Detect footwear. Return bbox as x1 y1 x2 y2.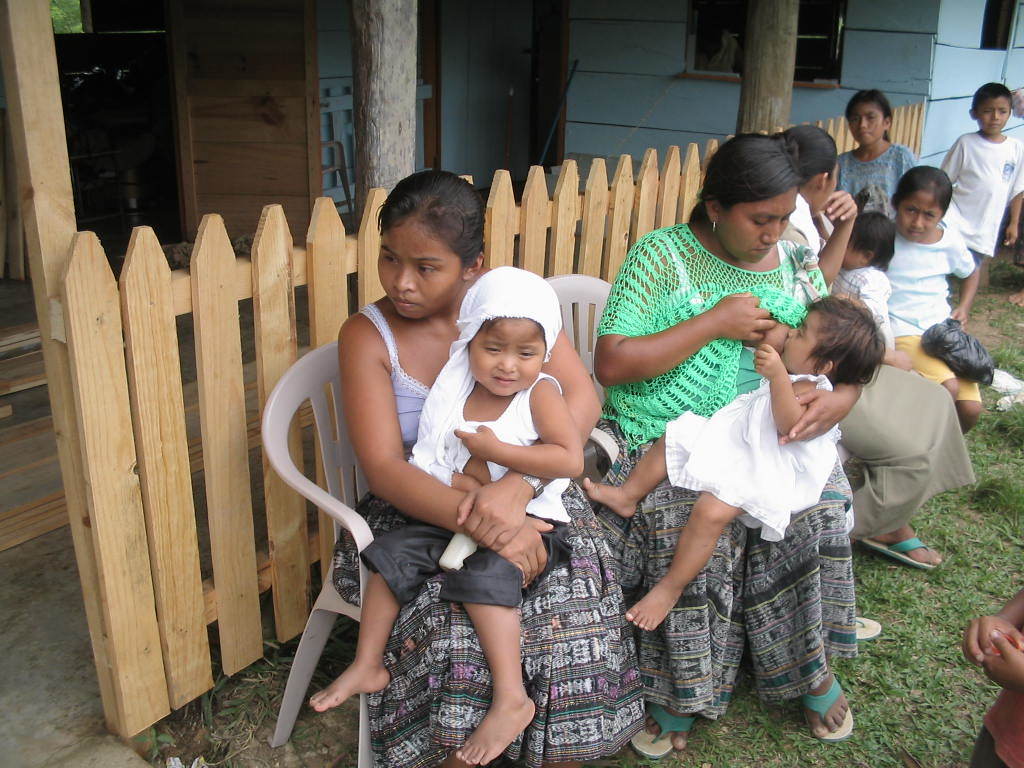
852 615 883 647.
